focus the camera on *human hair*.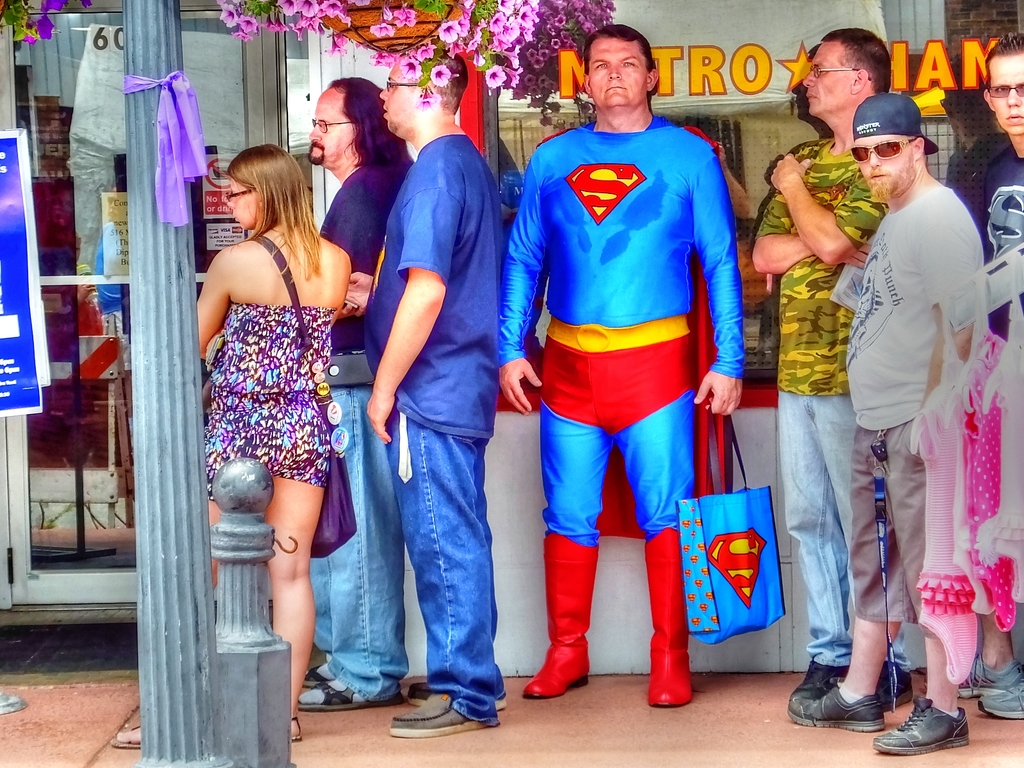
Focus region: 401 47 467 116.
